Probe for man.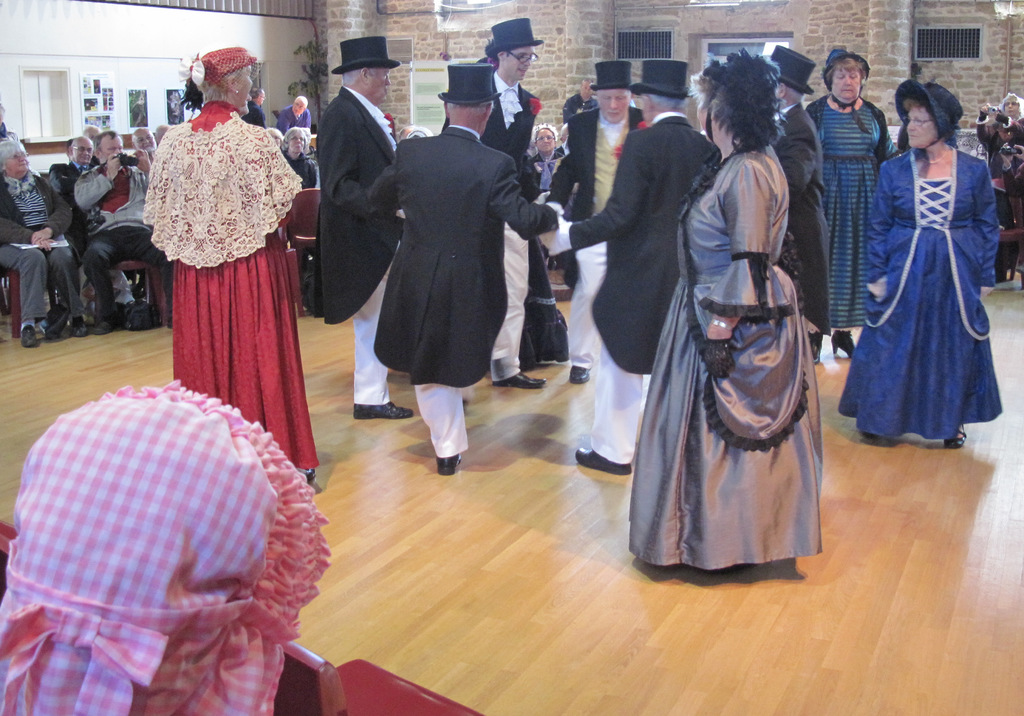
Probe result: box(548, 63, 645, 382).
